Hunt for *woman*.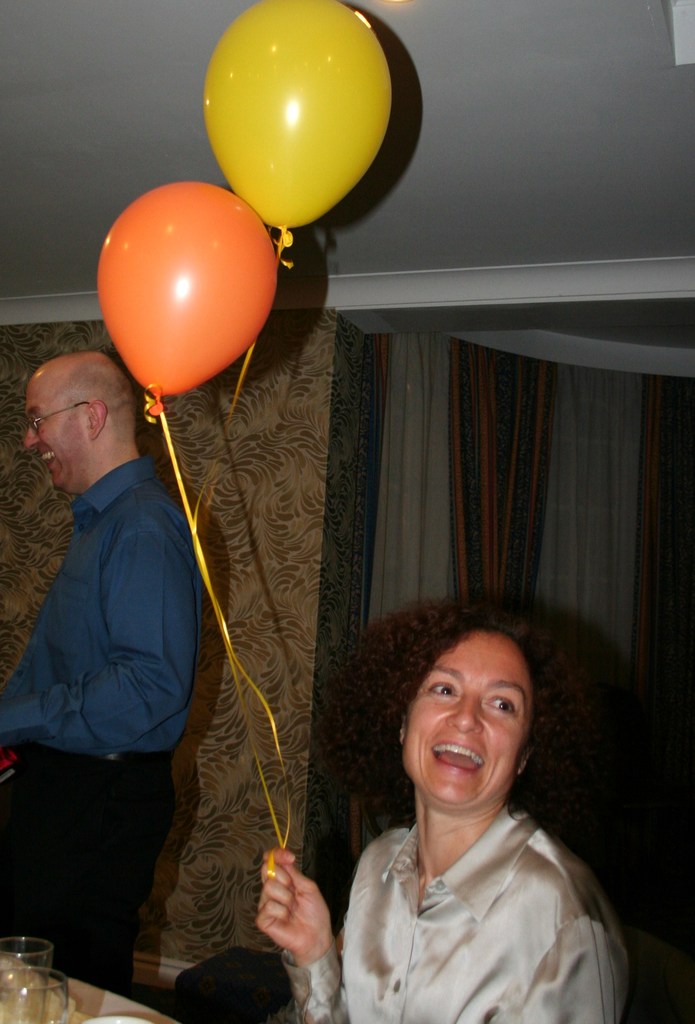
Hunted down at box=[336, 580, 637, 1021].
